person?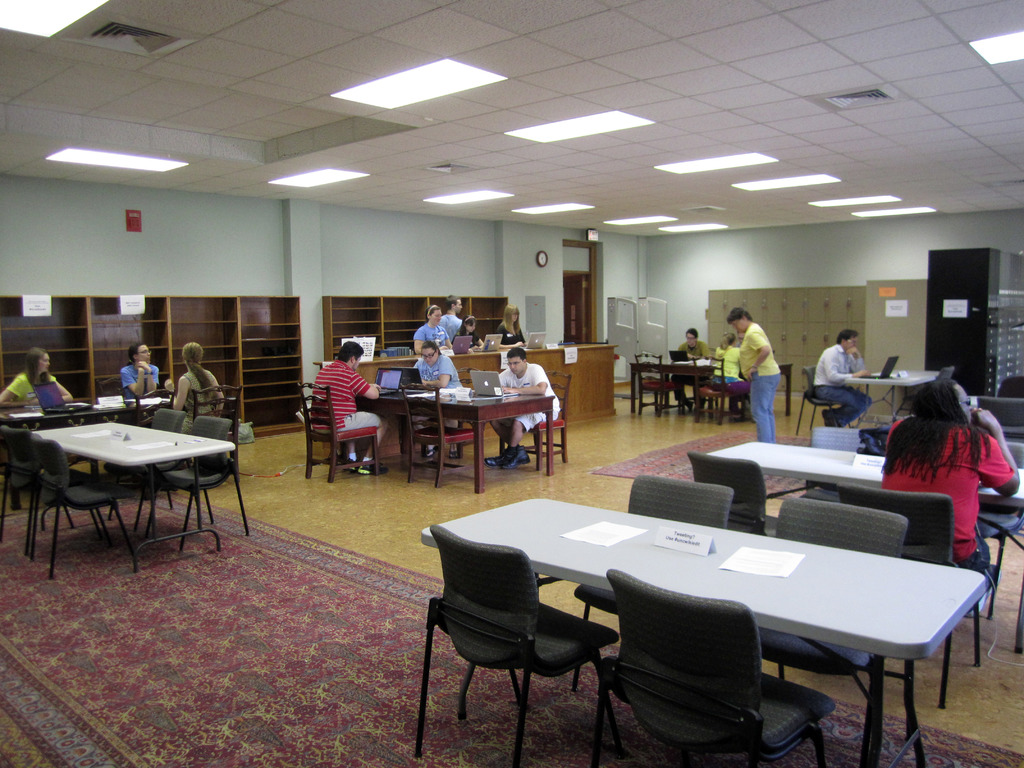
669,325,710,410
